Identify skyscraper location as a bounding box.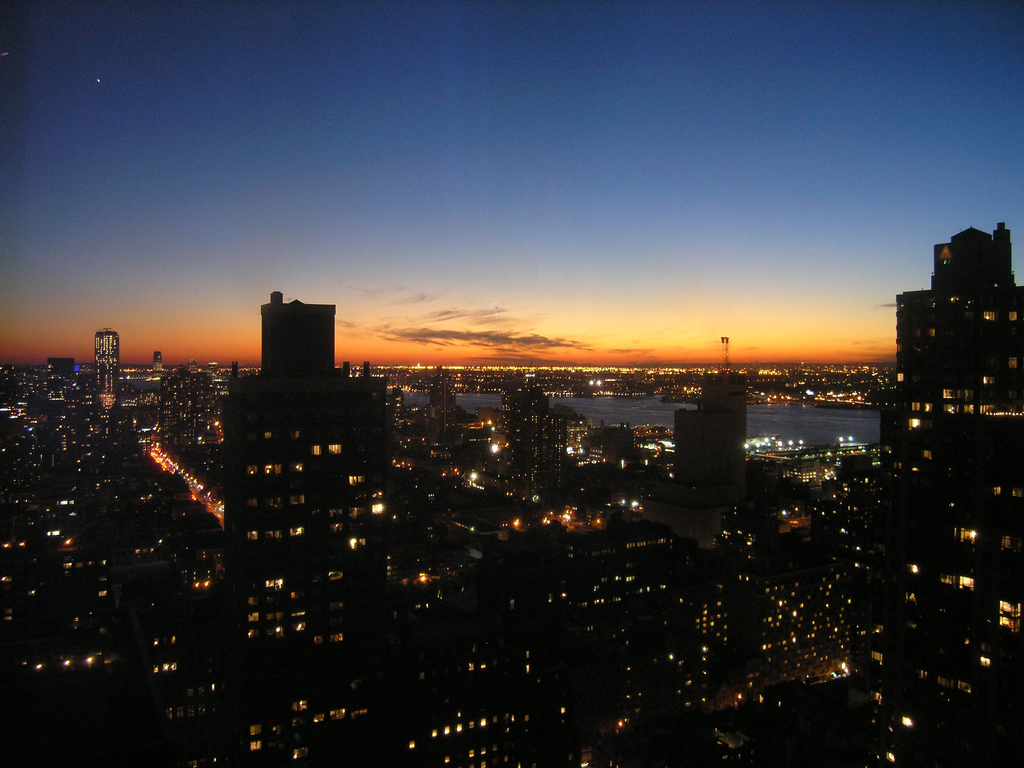
BBox(900, 224, 1023, 406).
